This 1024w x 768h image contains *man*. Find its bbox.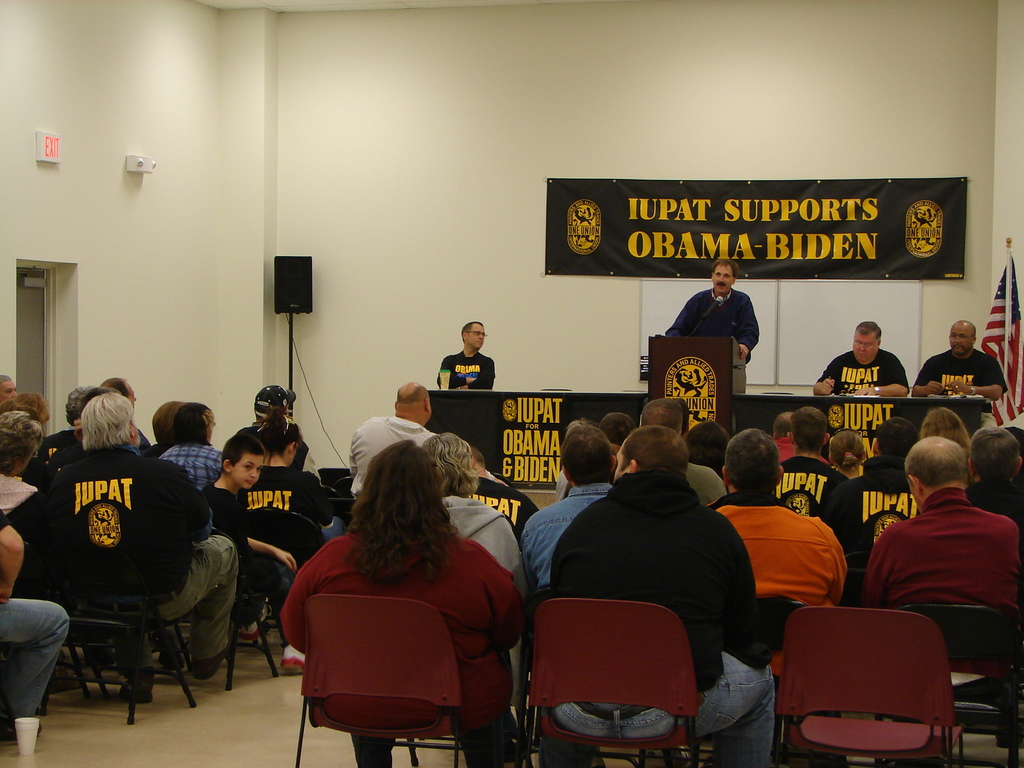
pyautogui.locateOnScreen(346, 381, 435, 497).
